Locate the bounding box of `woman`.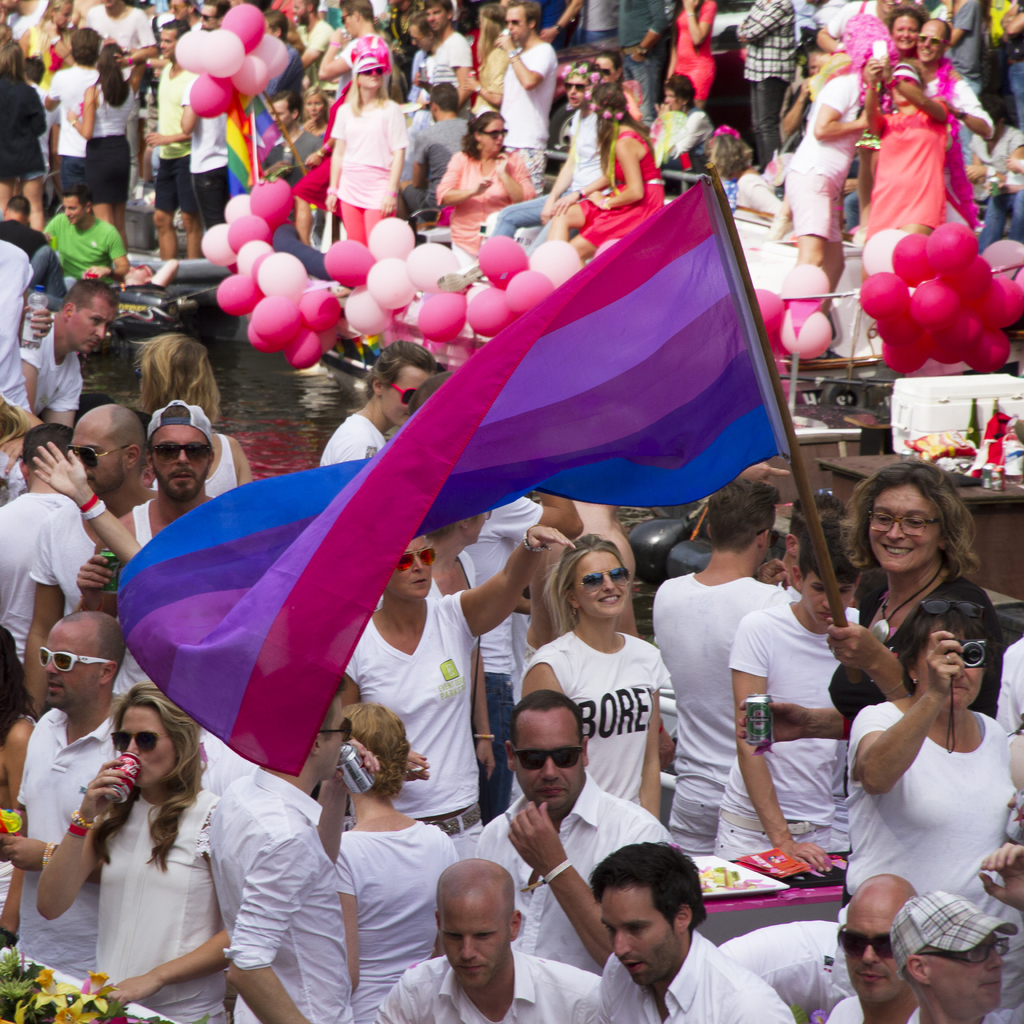
Bounding box: [527,529,675,792].
